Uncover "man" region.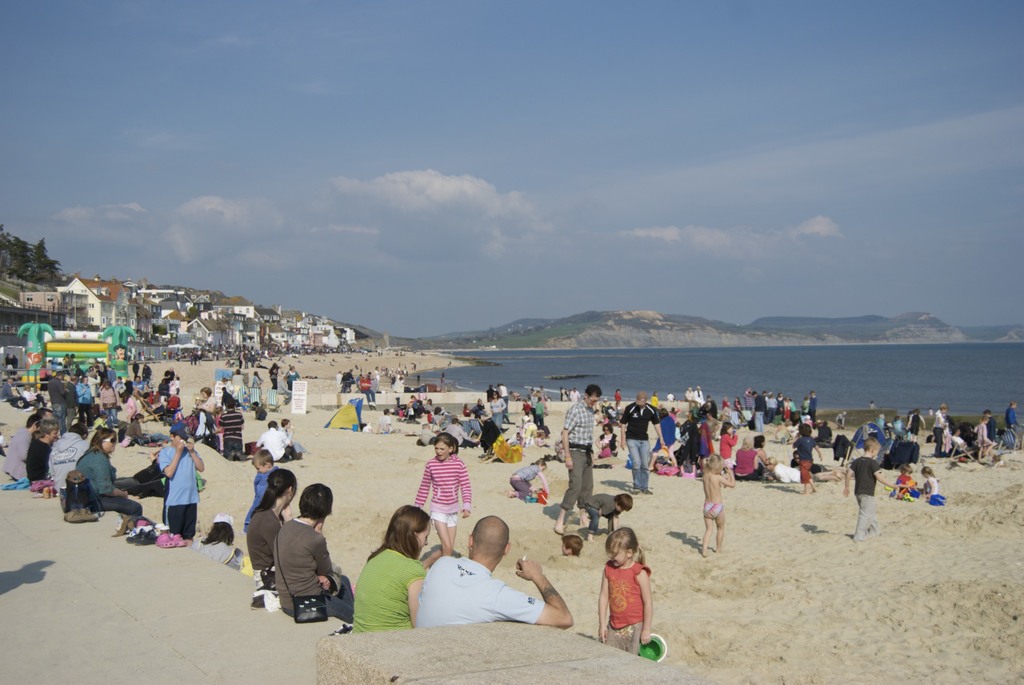
Uncovered: BBox(417, 423, 435, 446).
